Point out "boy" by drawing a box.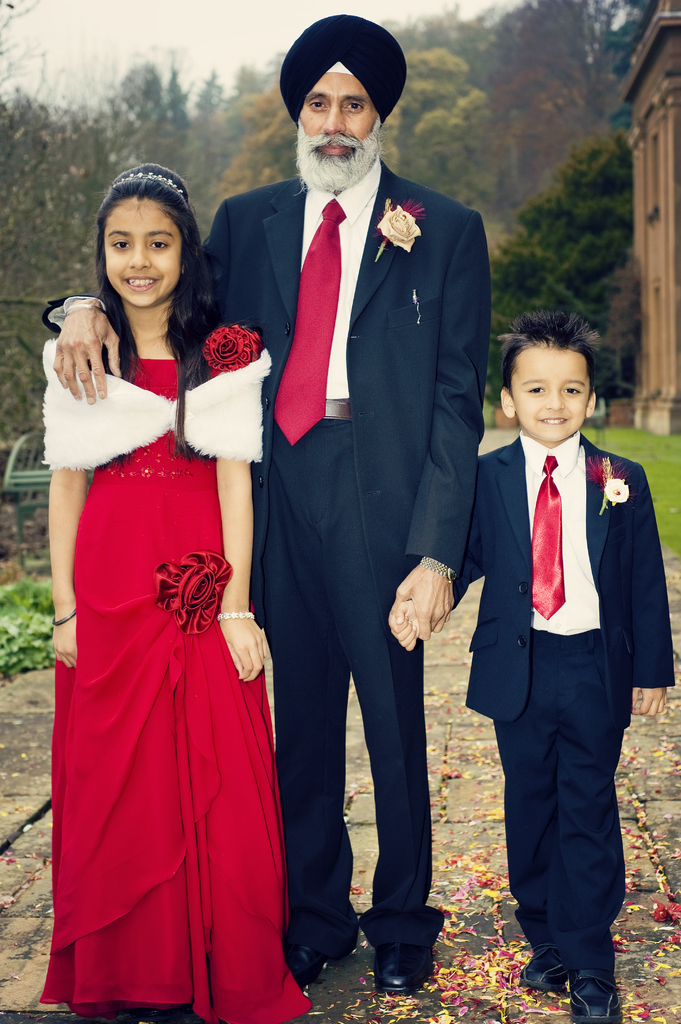
<bbox>454, 299, 663, 973</bbox>.
